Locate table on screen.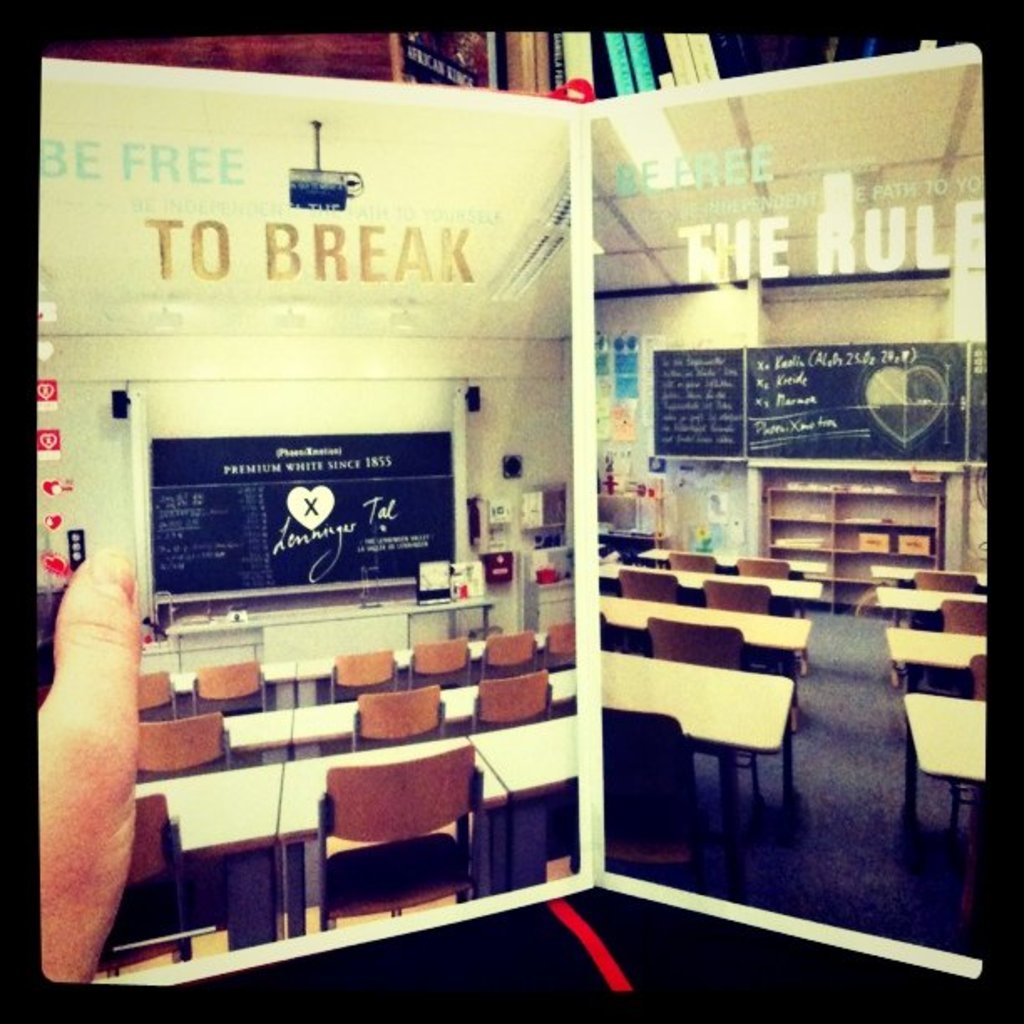
On screen at detection(597, 649, 798, 883).
